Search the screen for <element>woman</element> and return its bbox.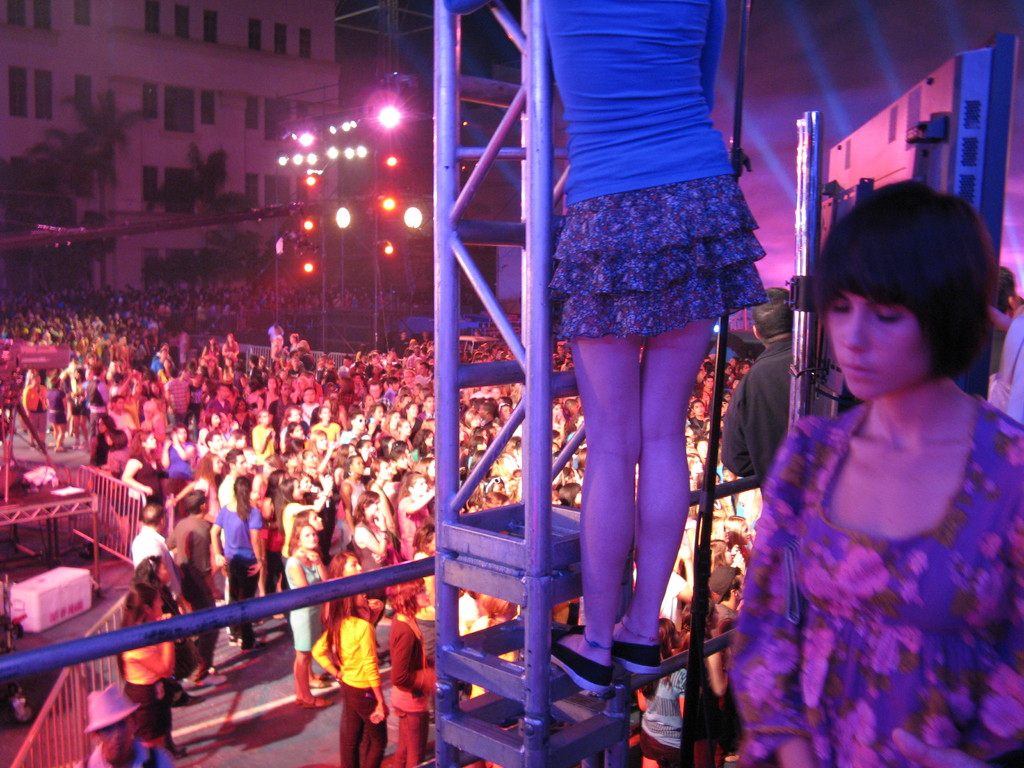
Found: 381, 573, 440, 767.
